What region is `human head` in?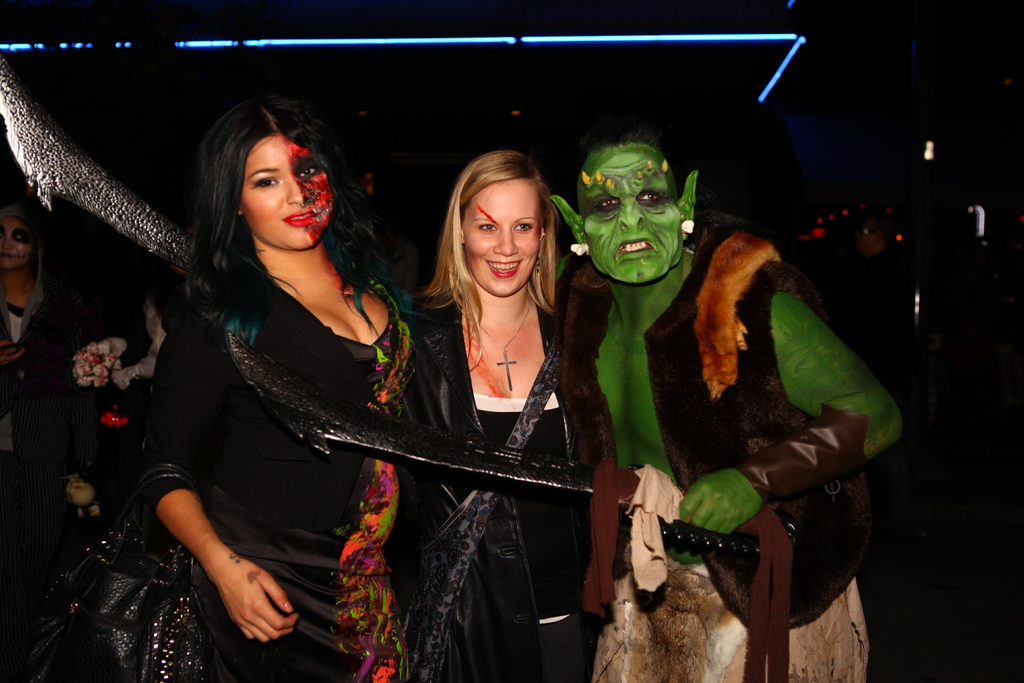
pyautogui.locateOnScreen(0, 203, 58, 276).
